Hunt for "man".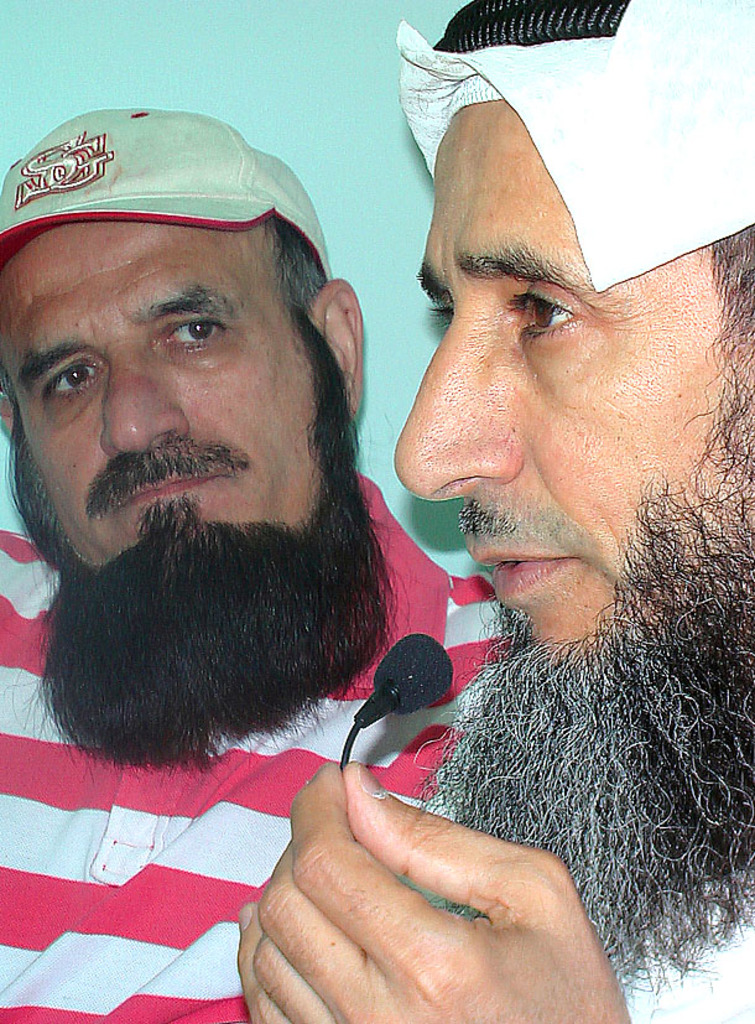
Hunted down at 0/104/516/1023.
